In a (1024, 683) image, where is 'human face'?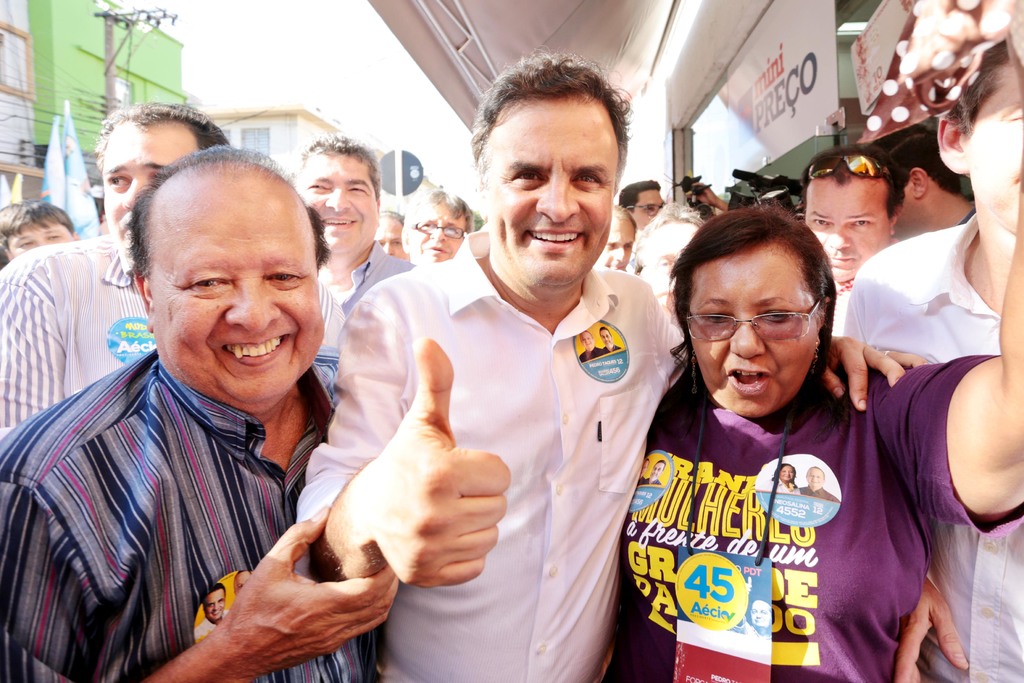
804 466 824 492.
